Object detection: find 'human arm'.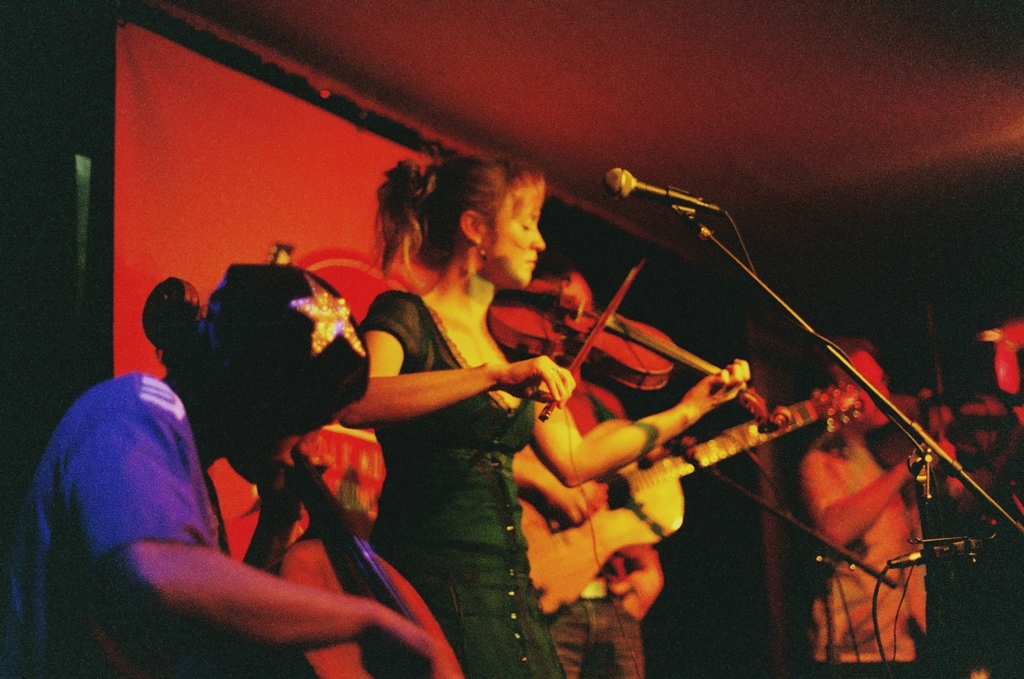
[357,290,567,427].
